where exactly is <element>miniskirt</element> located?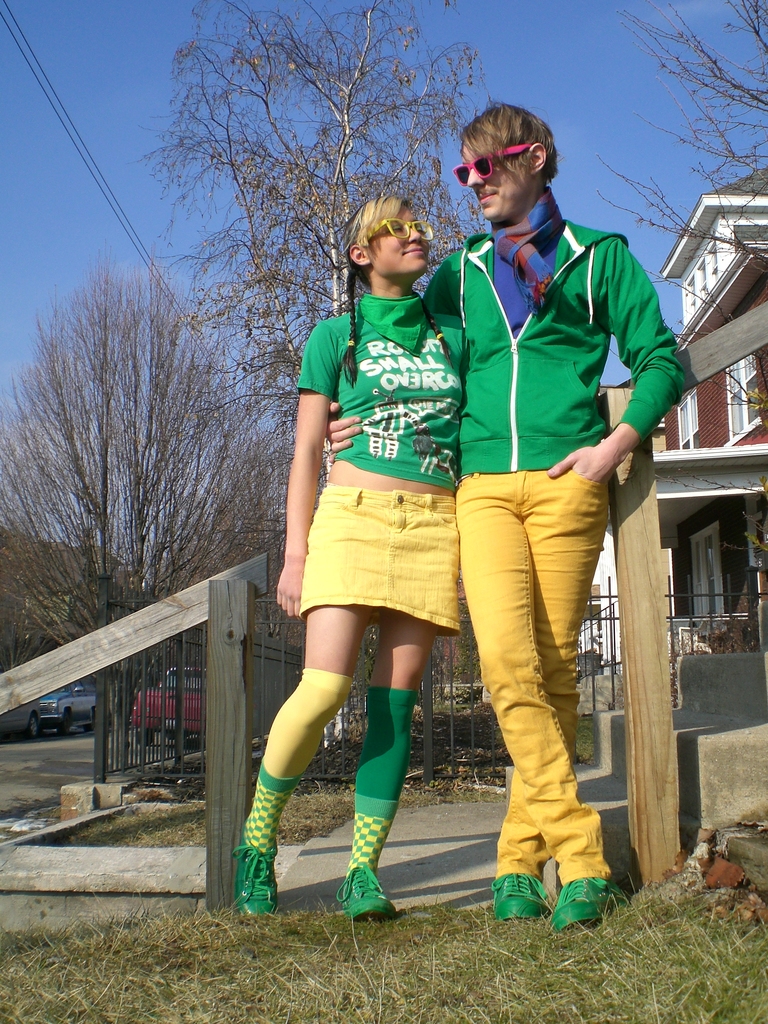
Its bounding box is left=300, top=486, right=458, bottom=639.
